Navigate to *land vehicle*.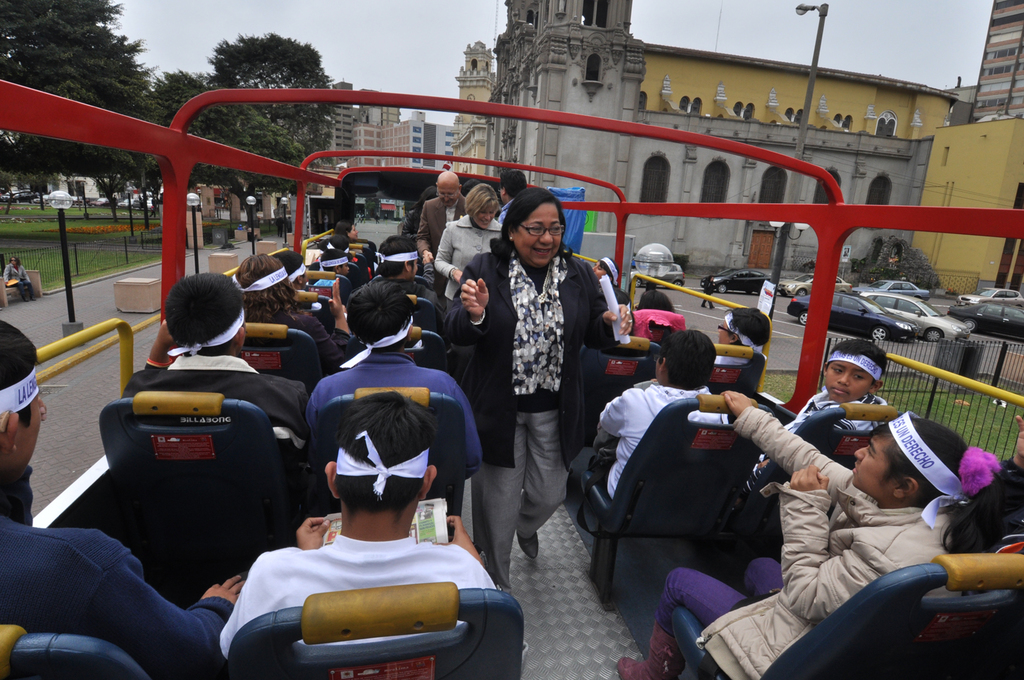
Navigation target: <region>946, 302, 1023, 341</region>.
